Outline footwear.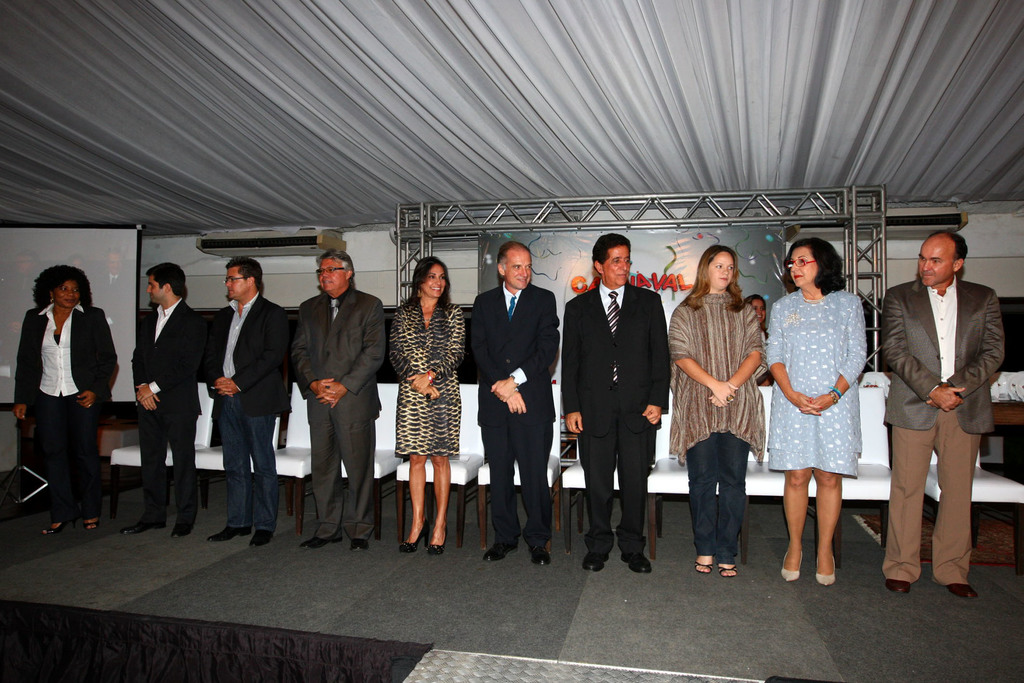
Outline: [694, 559, 714, 574].
